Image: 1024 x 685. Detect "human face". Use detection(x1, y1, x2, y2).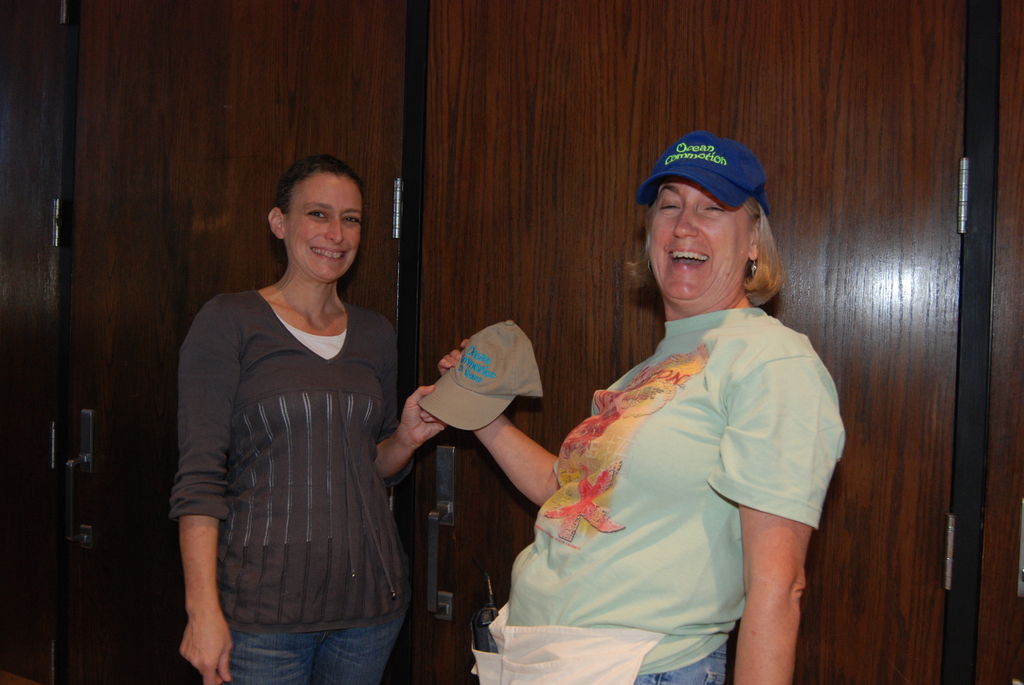
detection(641, 171, 754, 310).
